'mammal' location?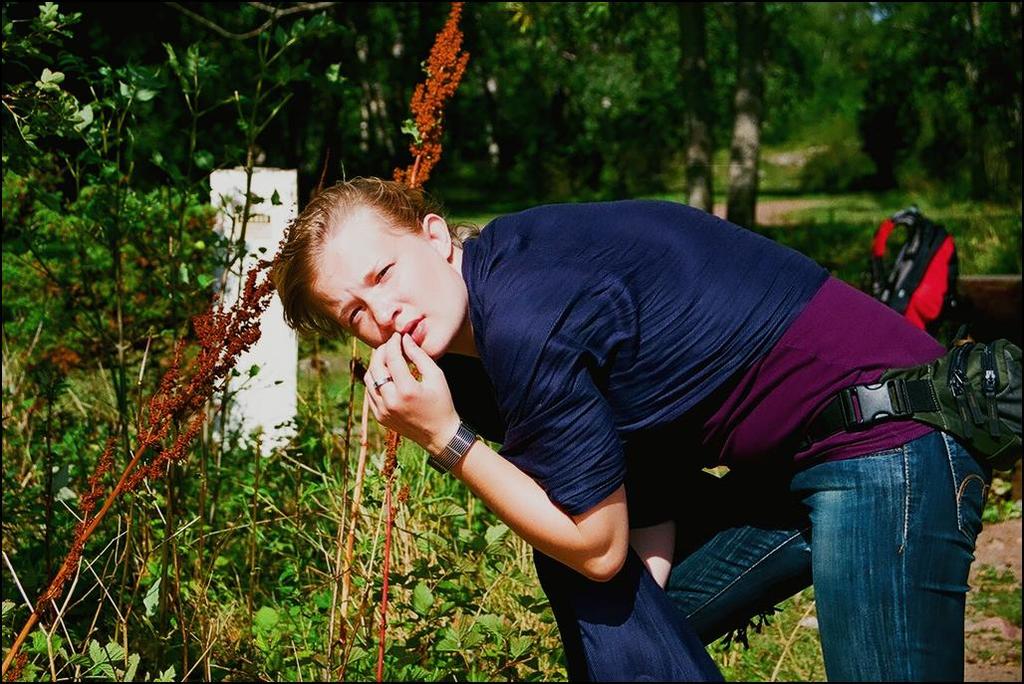
{"left": 234, "top": 158, "right": 992, "bottom": 681}
